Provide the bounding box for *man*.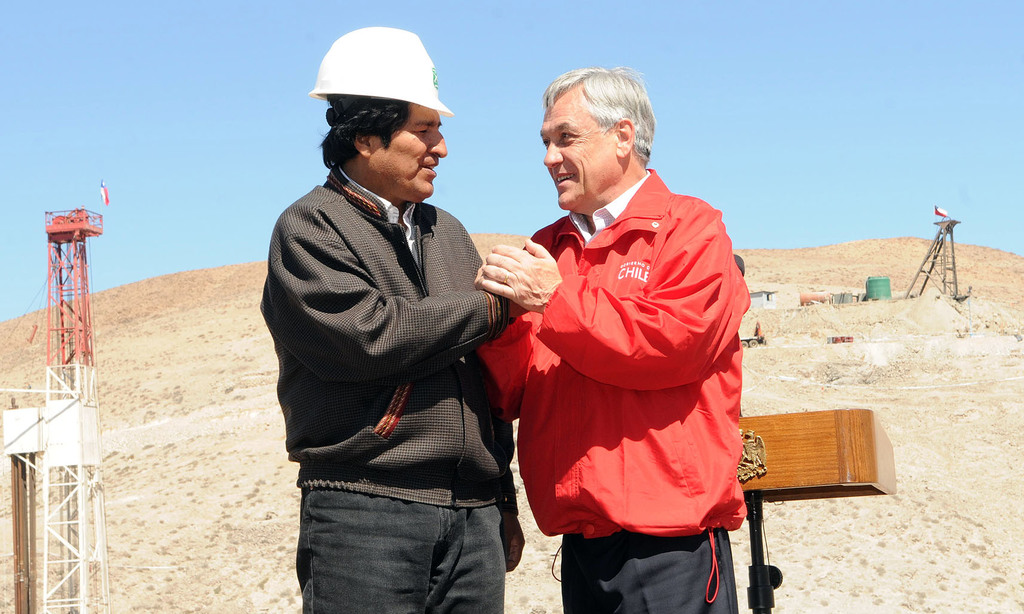
{"x1": 474, "y1": 60, "x2": 748, "y2": 613}.
